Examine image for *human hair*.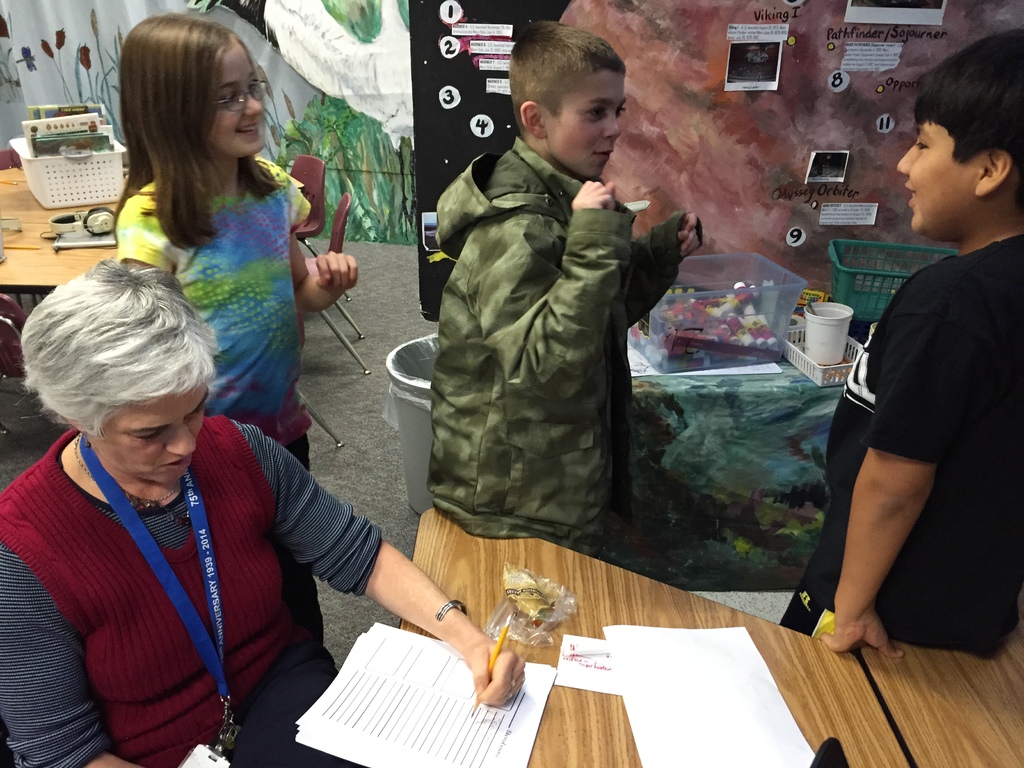
Examination result: detection(122, 5, 266, 224).
